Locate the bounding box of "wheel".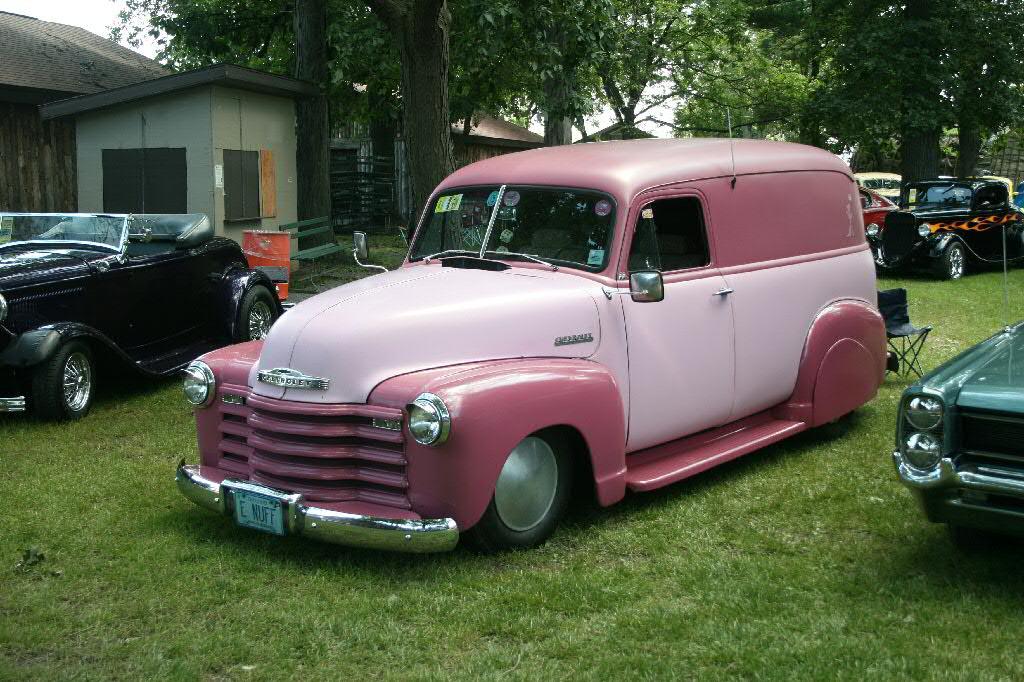
Bounding box: bbox=(474, 431, 572, 552).
